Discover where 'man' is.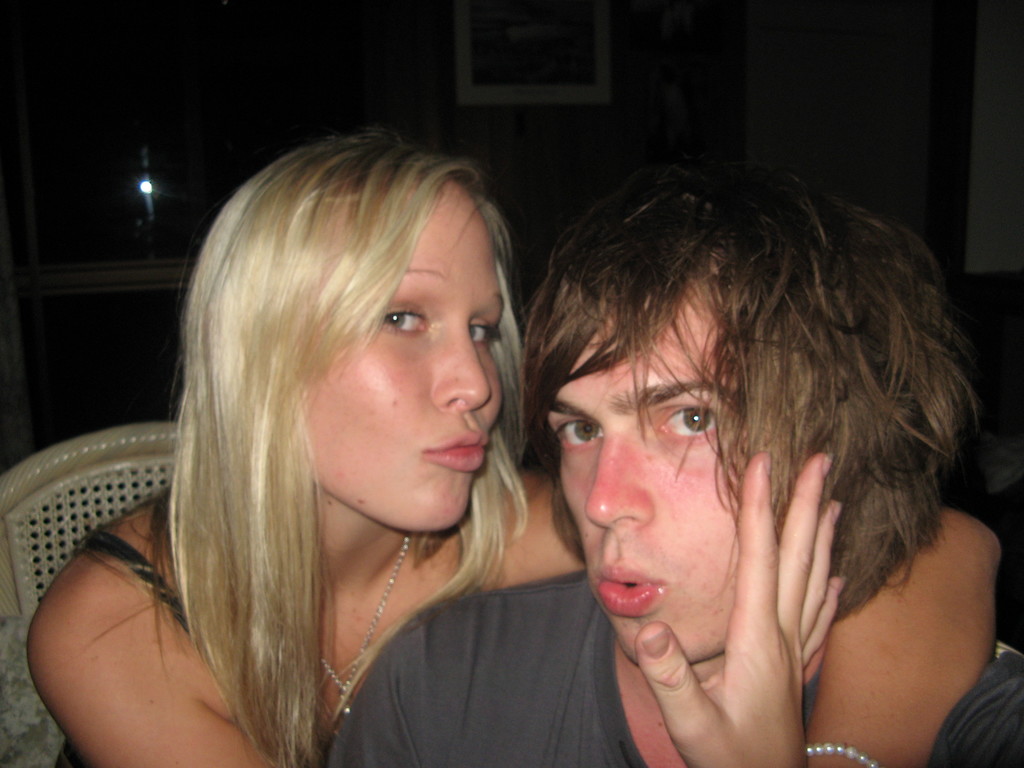
Discovered at [x1=319, y1=149, x2=1023, y2=767].
